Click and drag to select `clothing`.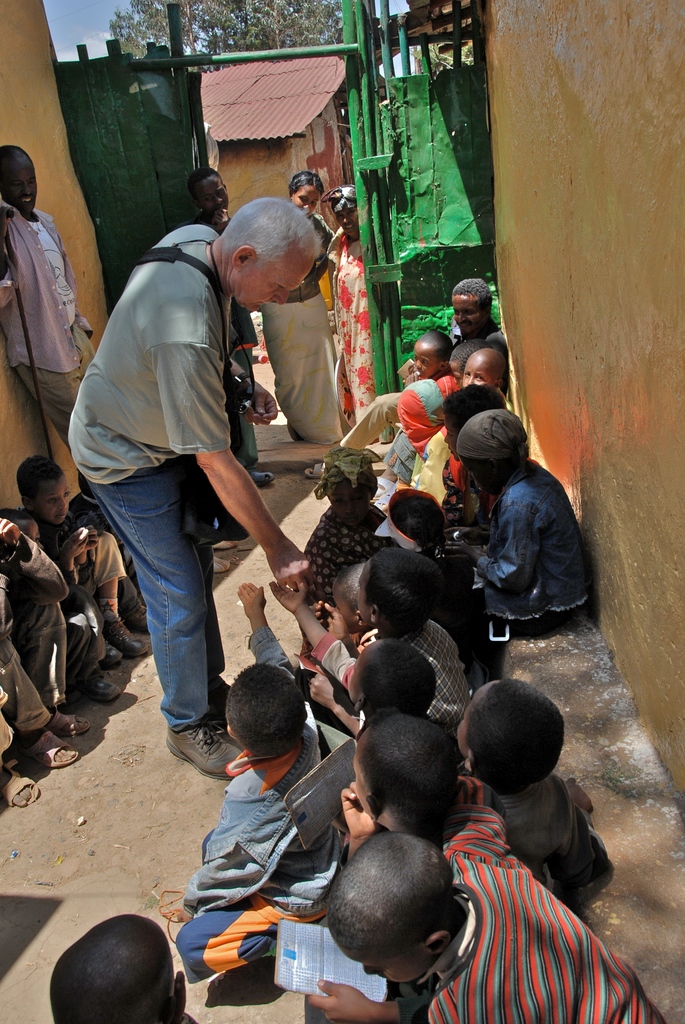
Selection: <bbox>13, 580, 109, 703</bbox>.
